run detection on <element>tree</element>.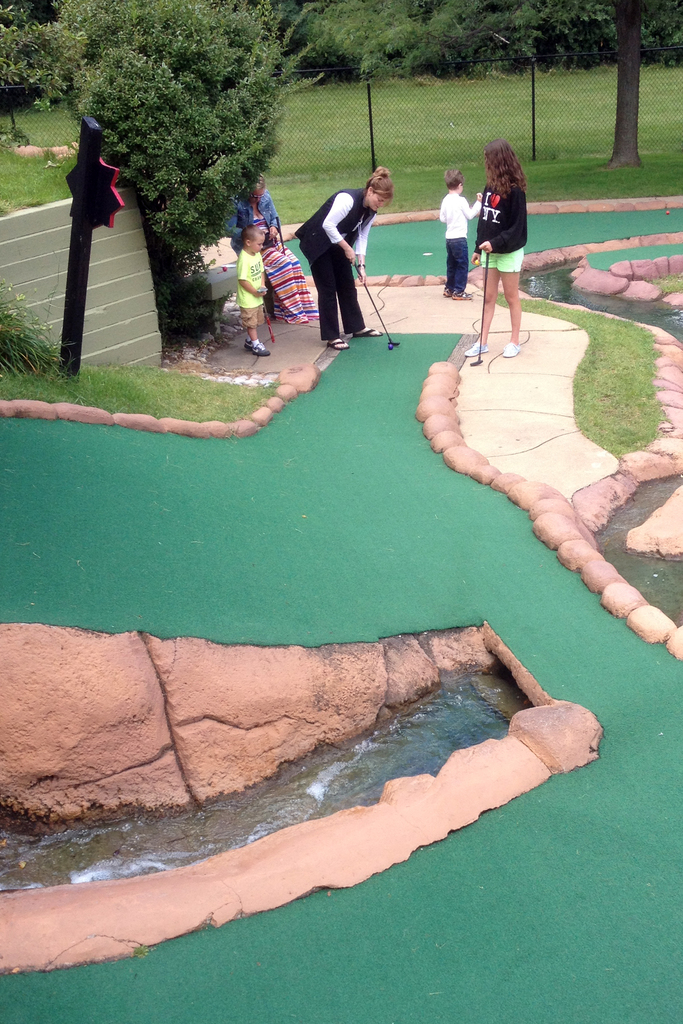
Result: x1=81 y1=1 x2=309 y2=291.
